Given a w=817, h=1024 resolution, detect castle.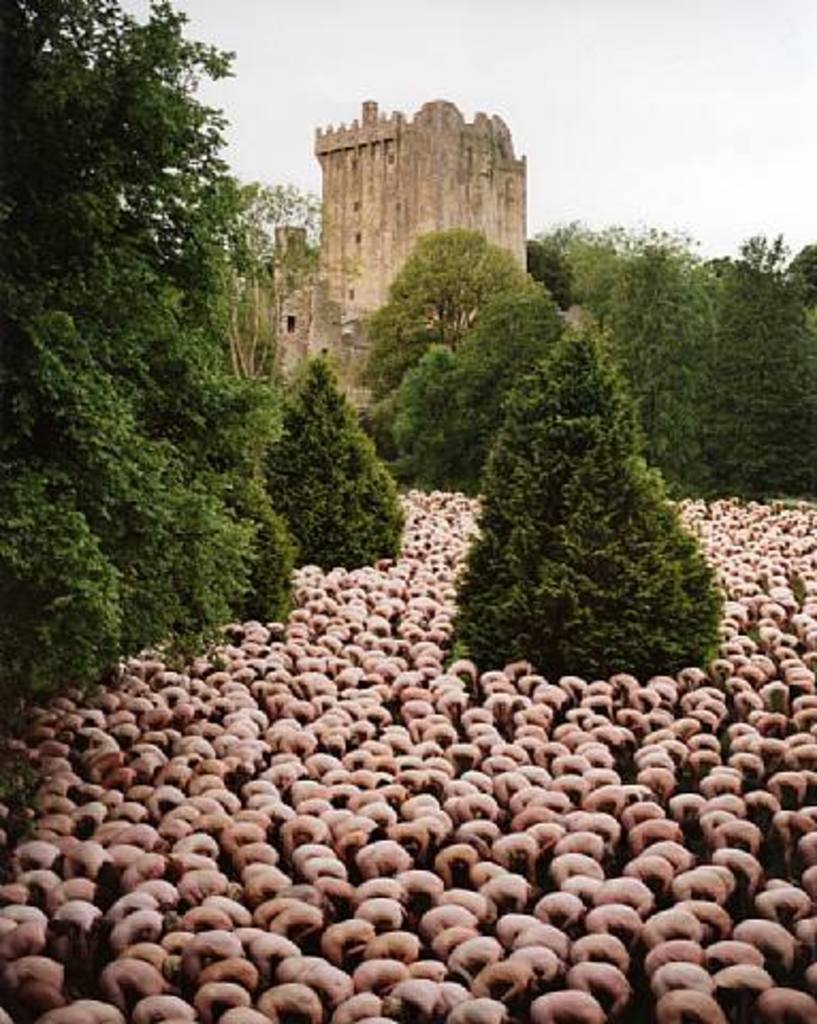
237:75:546:380.
